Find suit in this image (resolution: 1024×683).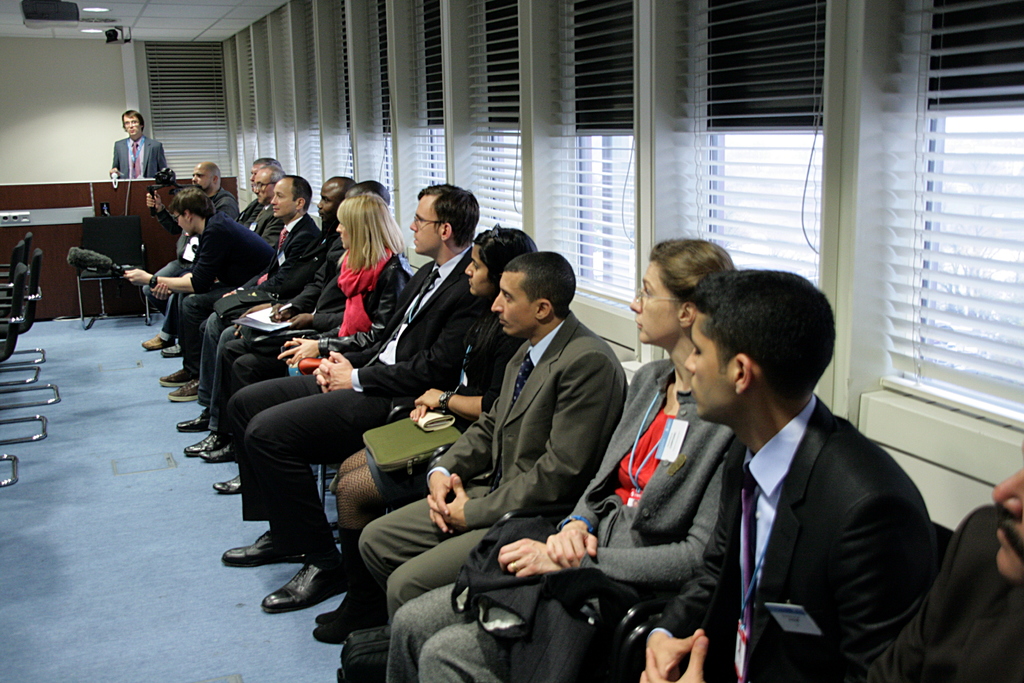
pyautogui.locateOnScreen(224, 241, 475, 517).
